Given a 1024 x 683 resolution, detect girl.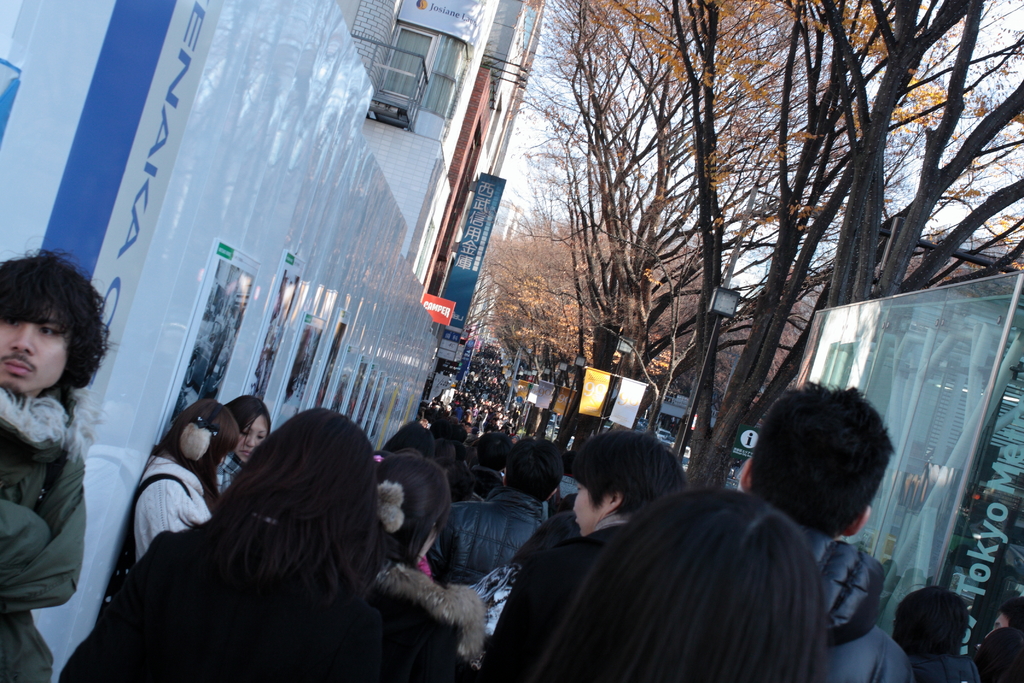
bbox=(54, 411, 449, 682).
